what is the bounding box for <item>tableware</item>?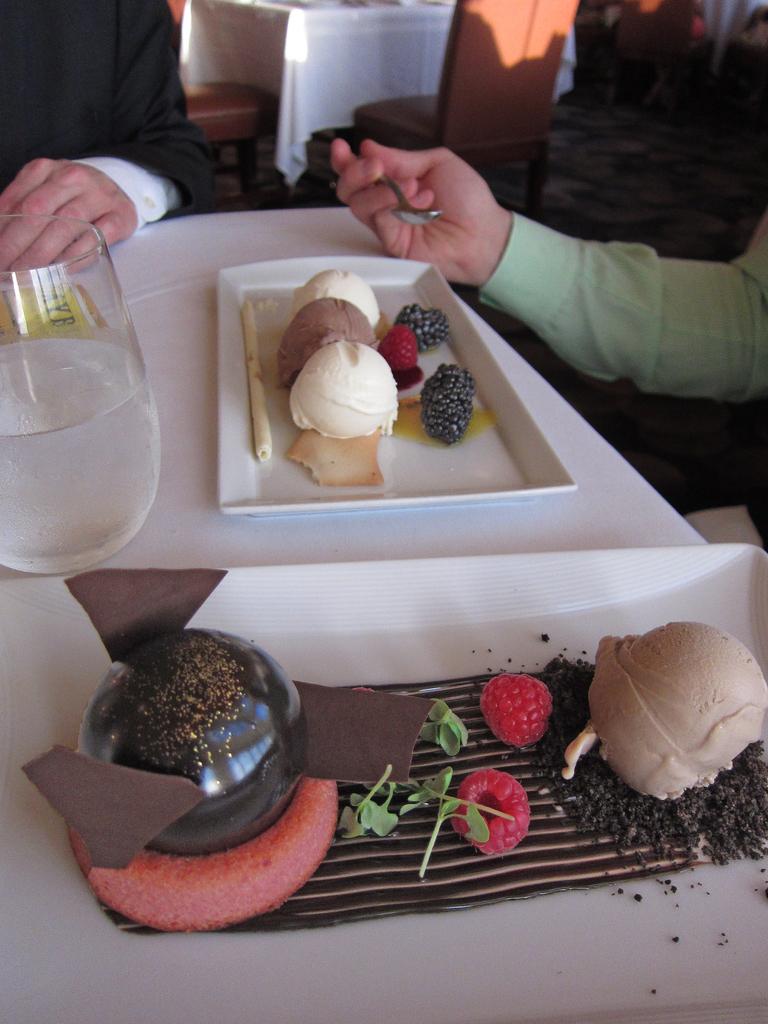
1 218 175 559.
